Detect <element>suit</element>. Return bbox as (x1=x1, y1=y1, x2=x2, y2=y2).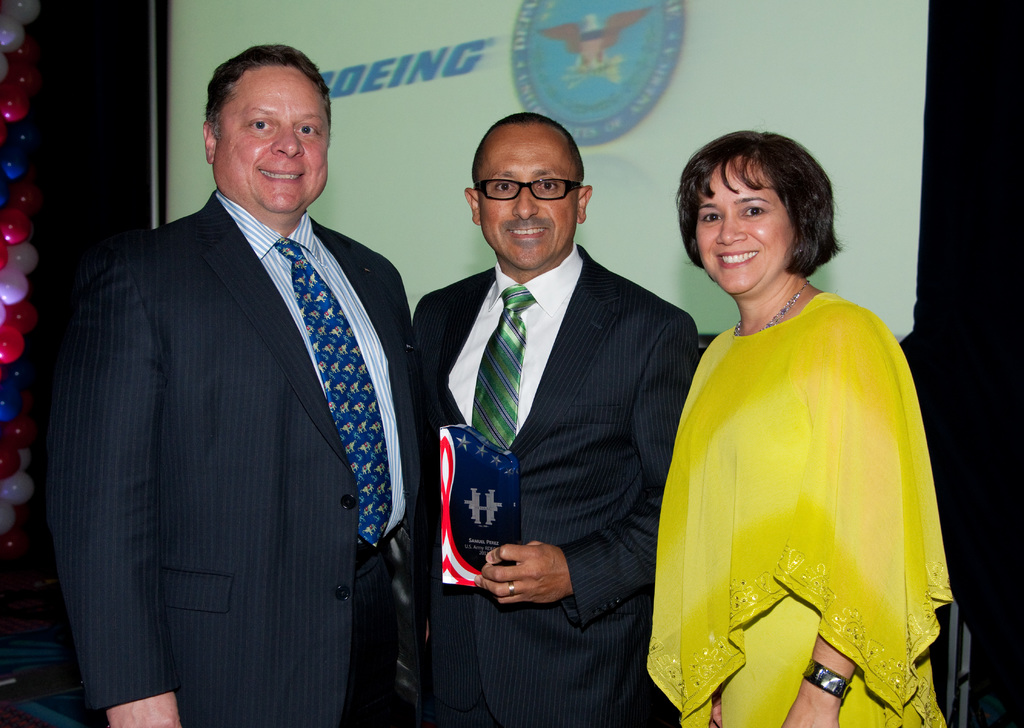
(x1=47, y1=76, x2=429, y2=719).
